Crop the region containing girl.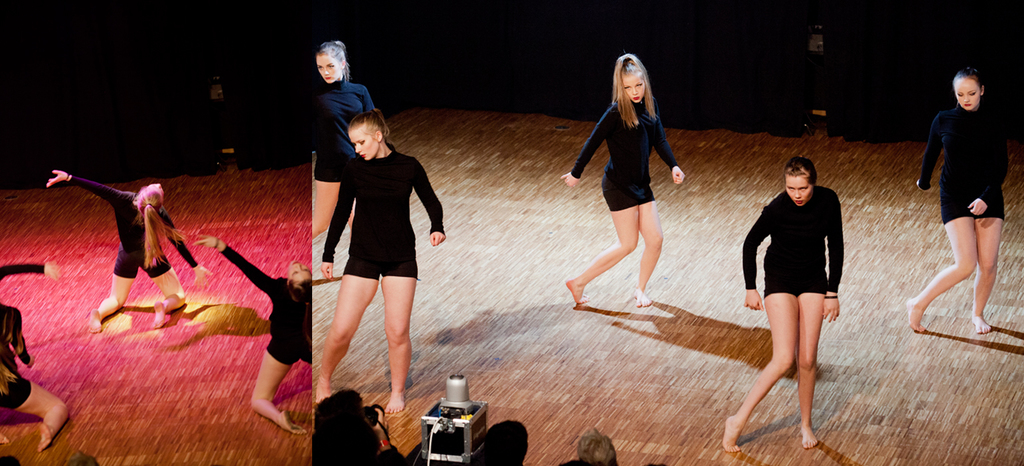
Crop region: BBox(197, 225, 314, 427).
